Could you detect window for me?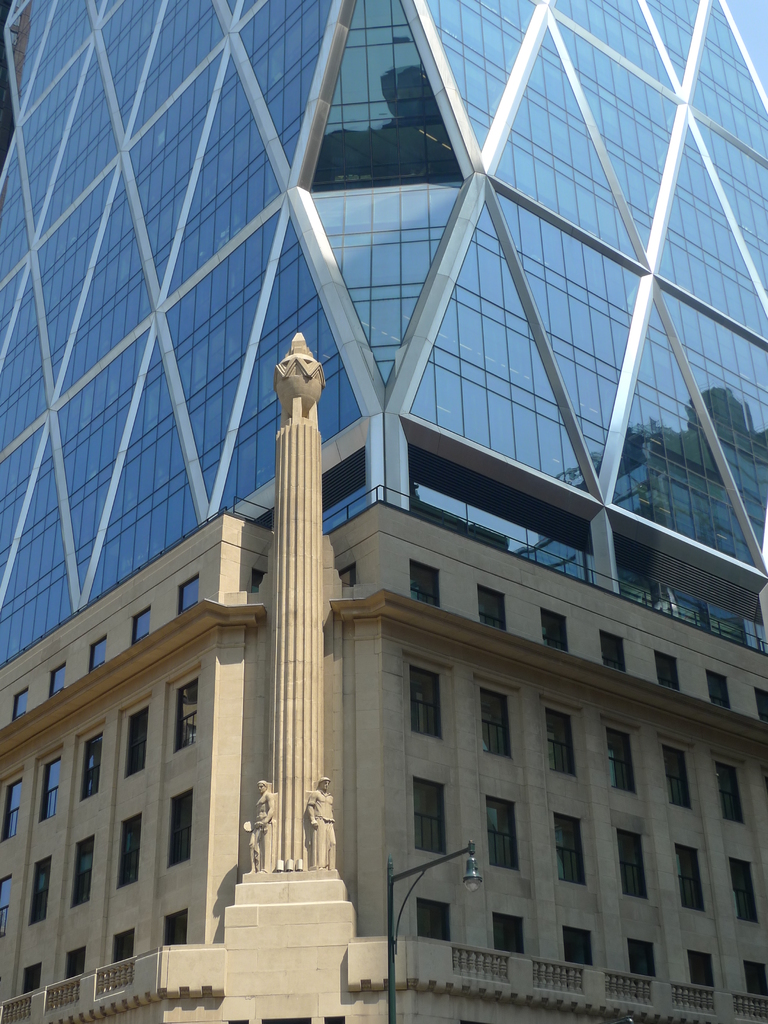
Detection result: pyautogui.locateOnScreen(729, 856, 767, 924).
